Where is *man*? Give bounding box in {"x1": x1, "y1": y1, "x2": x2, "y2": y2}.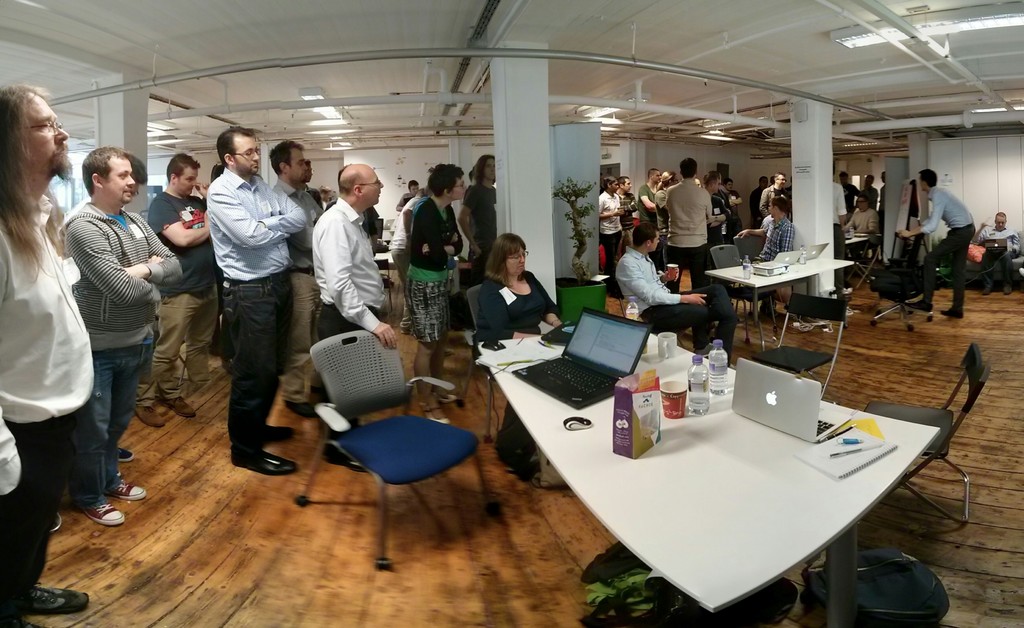
{"x1": 207, "y1": 127, "x2": 310, "y2": 478}.
